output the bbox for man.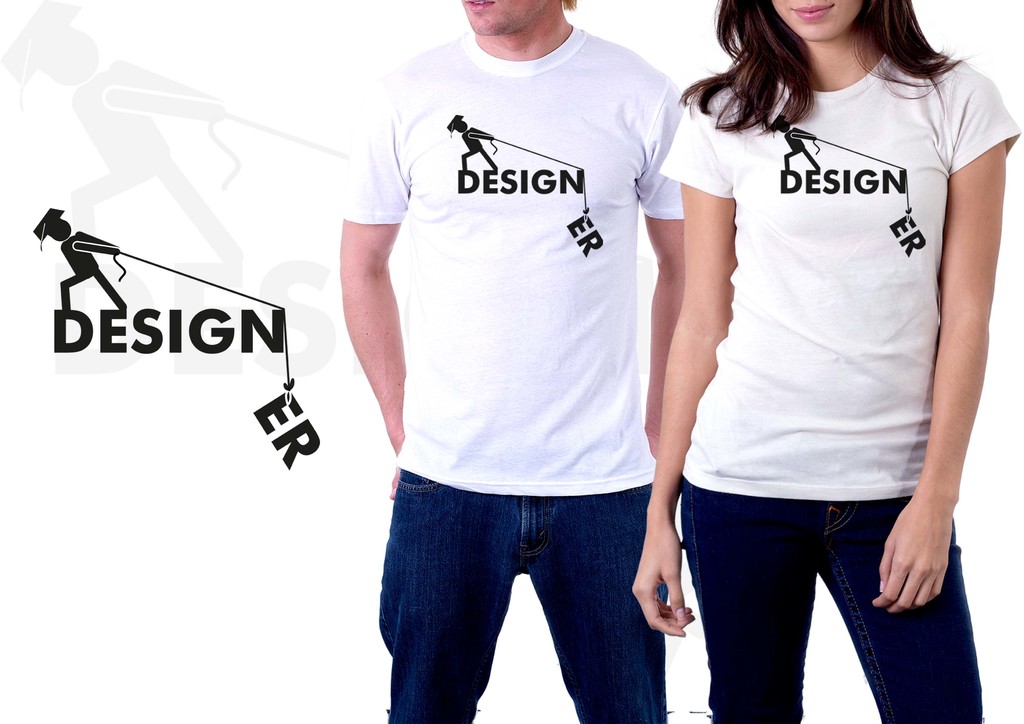
[left=281, top=0, right=744, bottom=723].
